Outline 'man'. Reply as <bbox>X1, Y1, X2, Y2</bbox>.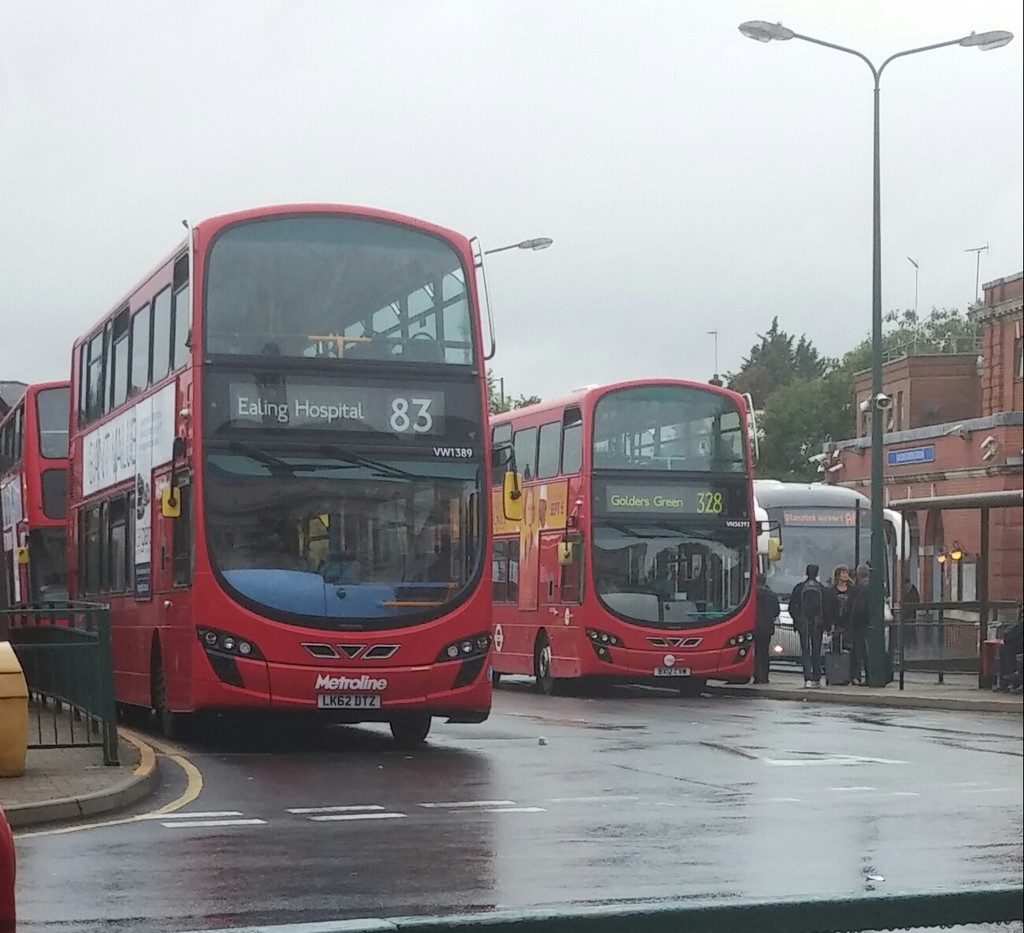
<bbox>789, 561, 830, 691</bbox>.
